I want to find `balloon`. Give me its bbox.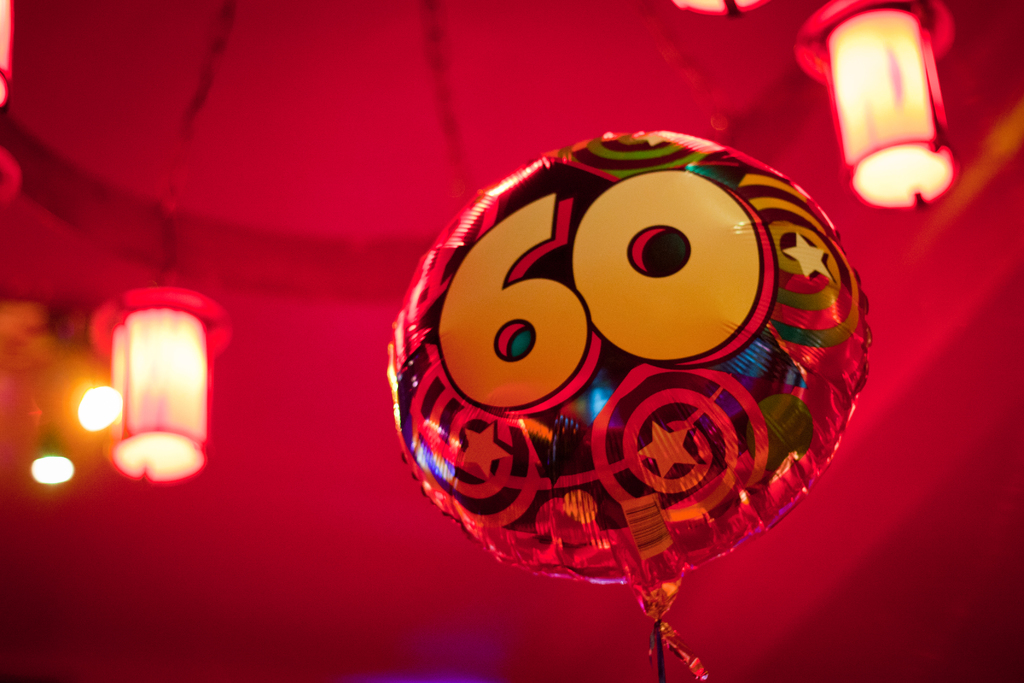
386:135:872:613.
